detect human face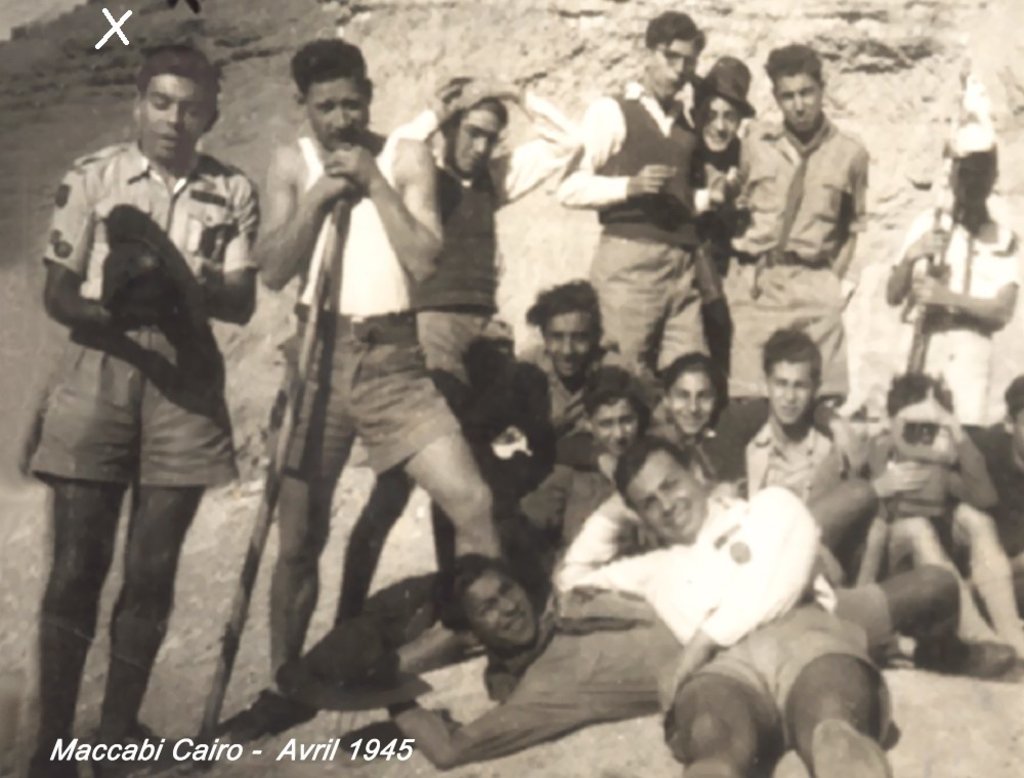
locate(645, 32, 694, 98)
